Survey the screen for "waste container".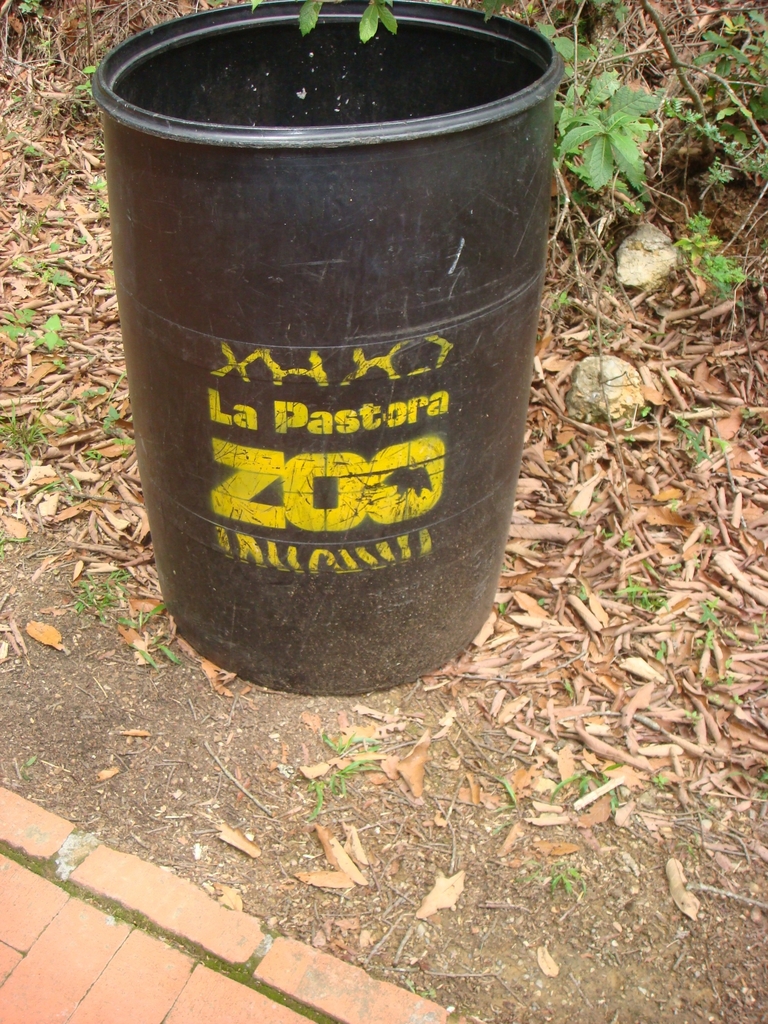
Survey found: region(93, 0, 561, 696).
